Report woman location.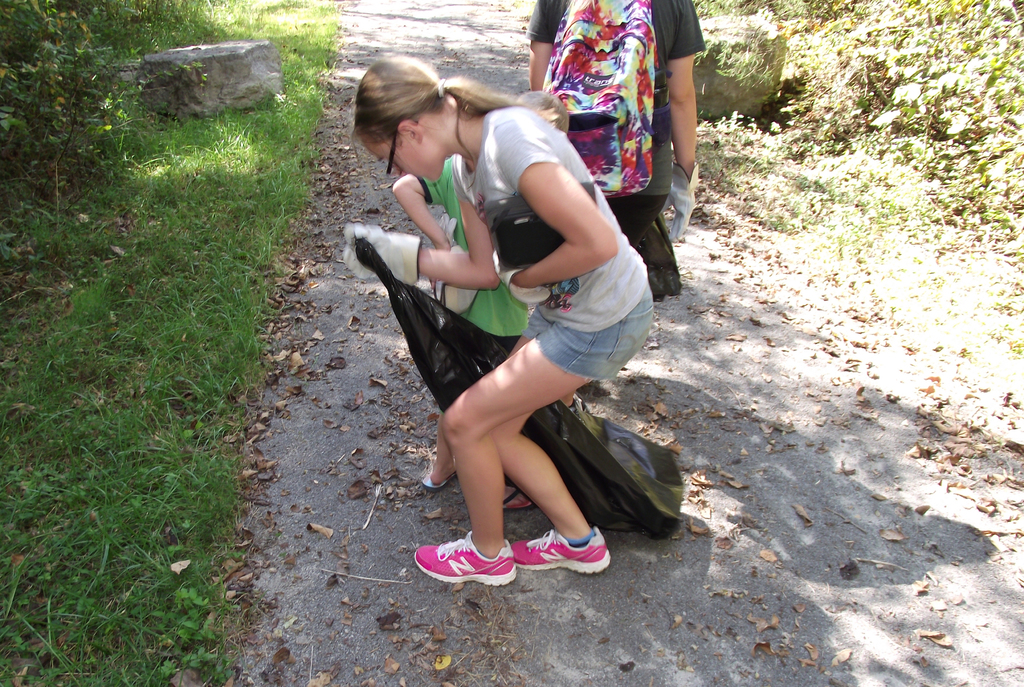
Report: pyautogui.locateOnScreen(340, 45, 656, 588).
